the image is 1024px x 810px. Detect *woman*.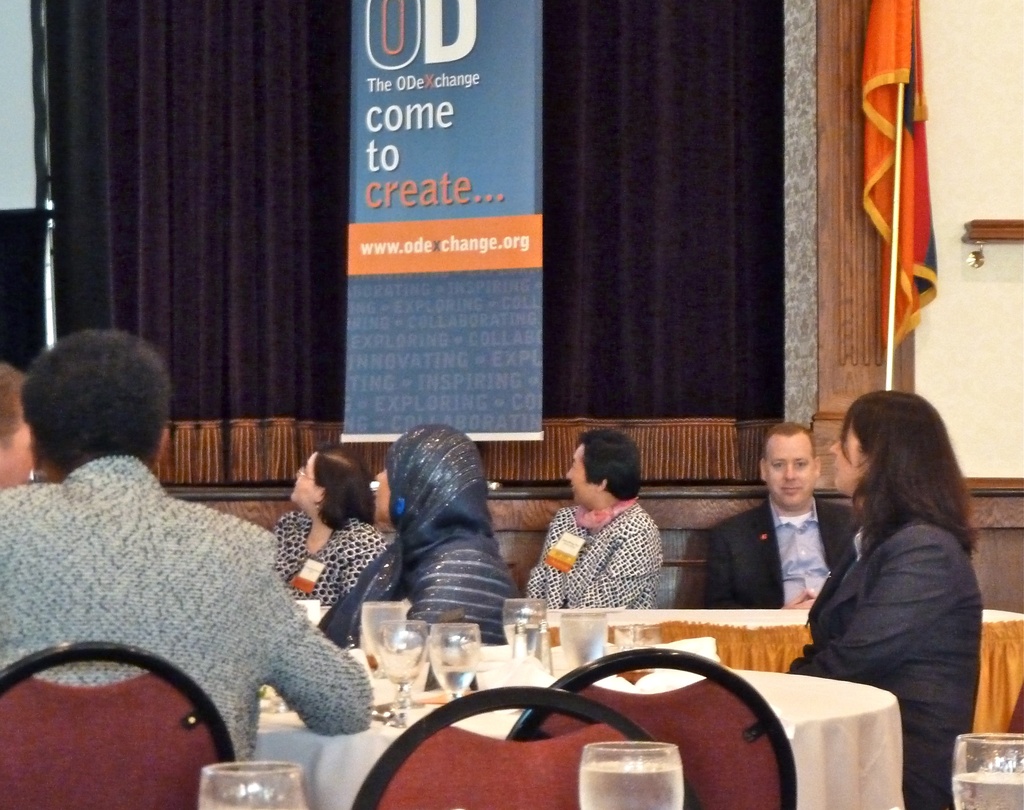
Detection: <bbox>310, 422, 527, 690</bbox>.
